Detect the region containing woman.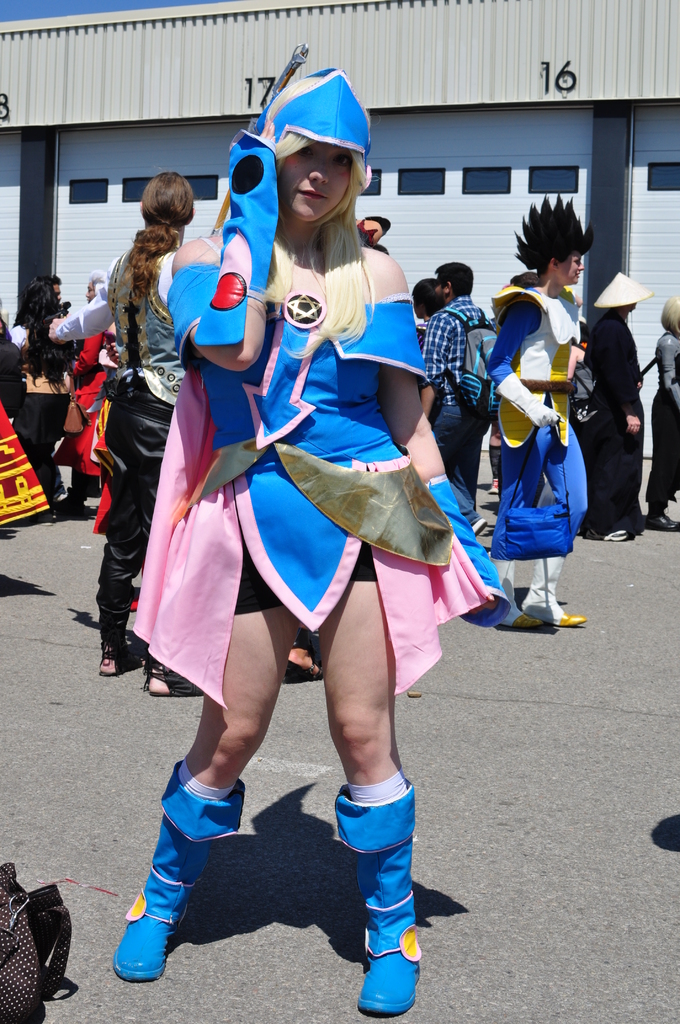
bbox=(644, 290, 679, 536).
